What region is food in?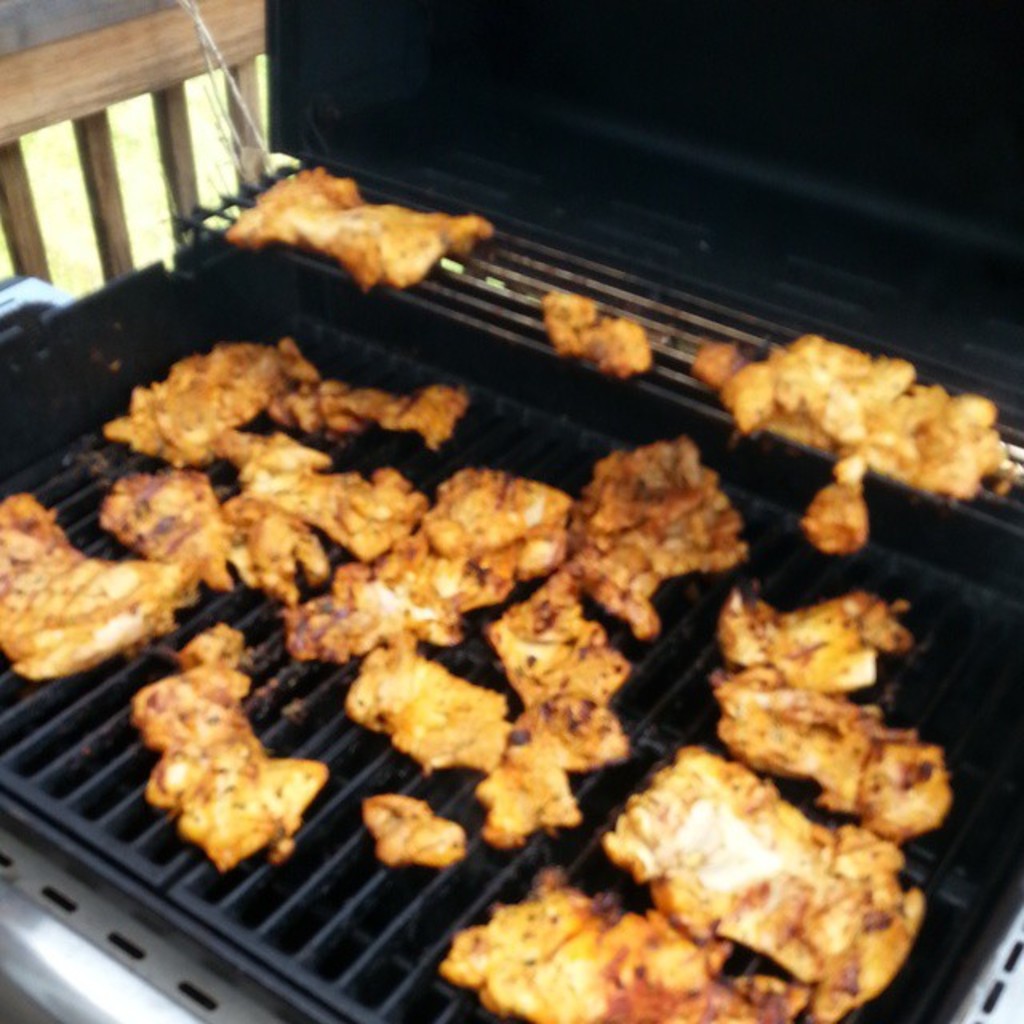
l=699, t=658, r=950, b=853.
